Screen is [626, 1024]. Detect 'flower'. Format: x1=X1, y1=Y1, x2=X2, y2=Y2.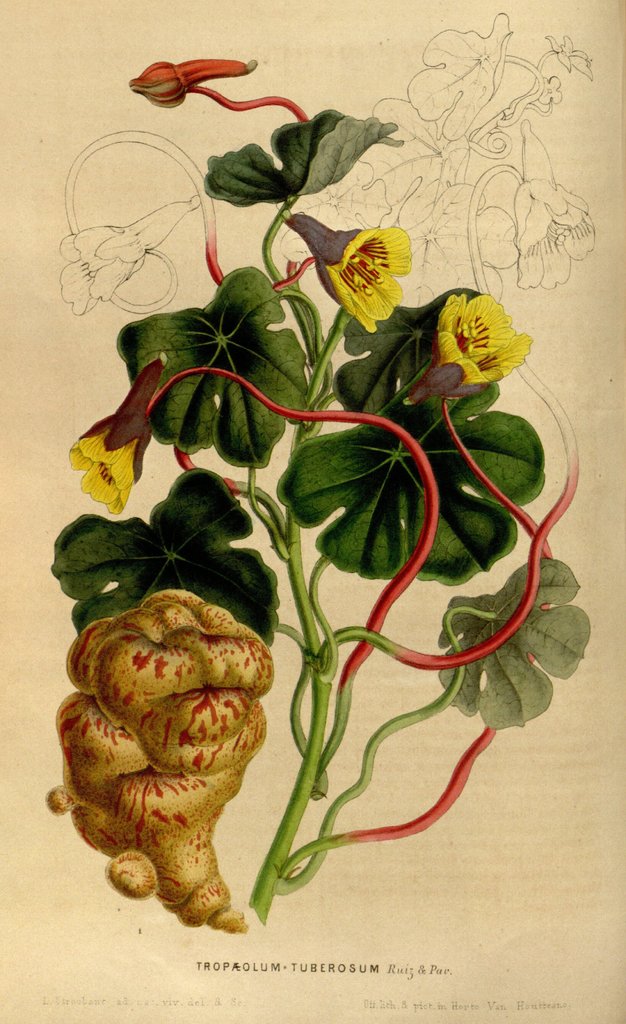
x1=70, y1=358, x2=163, y2=515.
